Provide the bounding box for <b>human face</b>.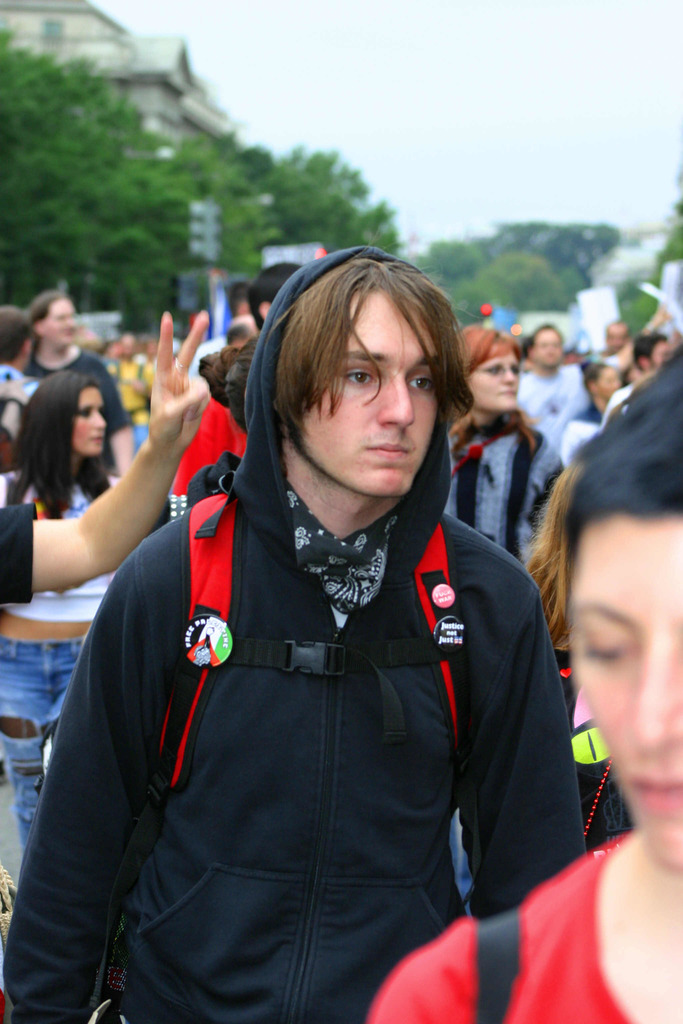
466,347,516,412.
